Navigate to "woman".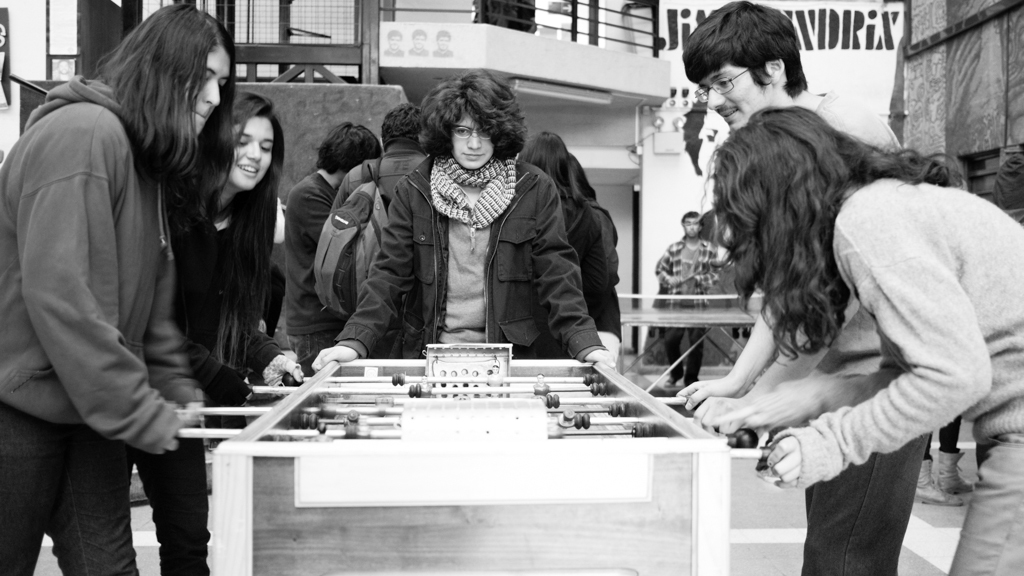
Navigation target: locate(0, 0, 235, 575).
